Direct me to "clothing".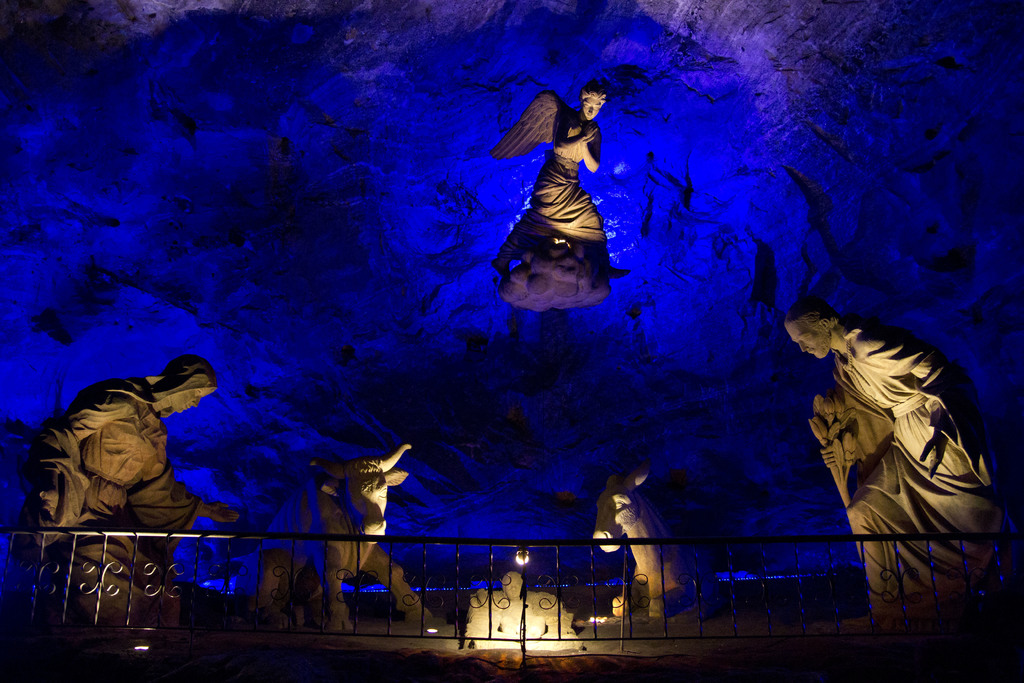
Direction: detection(796, 294, 989, 591).
